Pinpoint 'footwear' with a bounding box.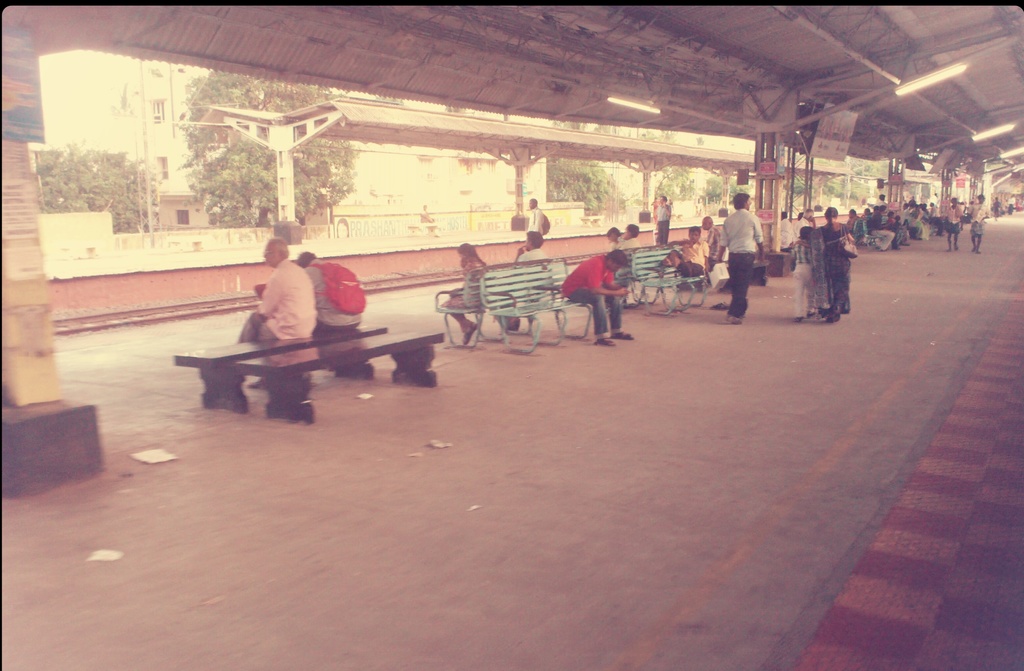
locate(806, 309, 816, 317).
